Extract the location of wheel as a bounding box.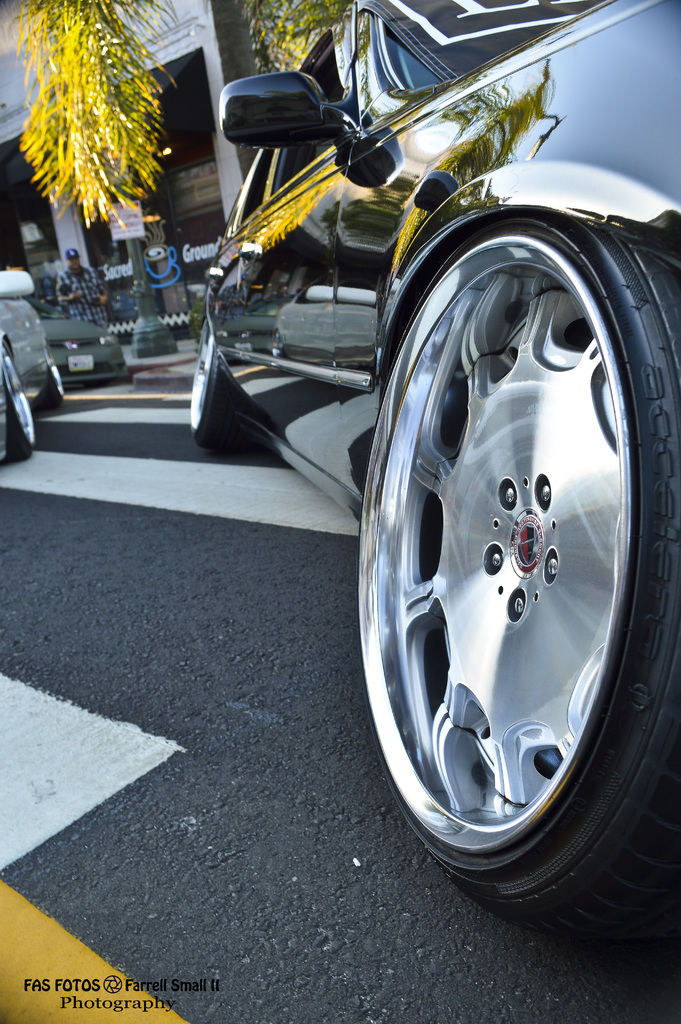
[188,316,254,464].
